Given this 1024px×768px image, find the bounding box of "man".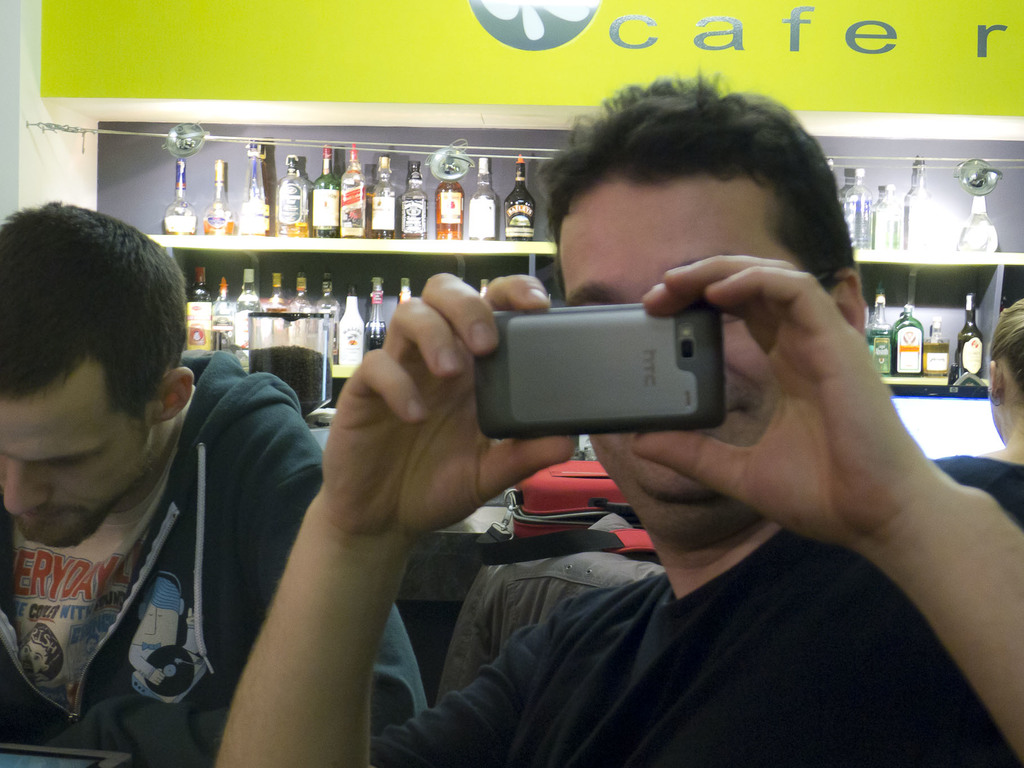
0/200/431/767.
